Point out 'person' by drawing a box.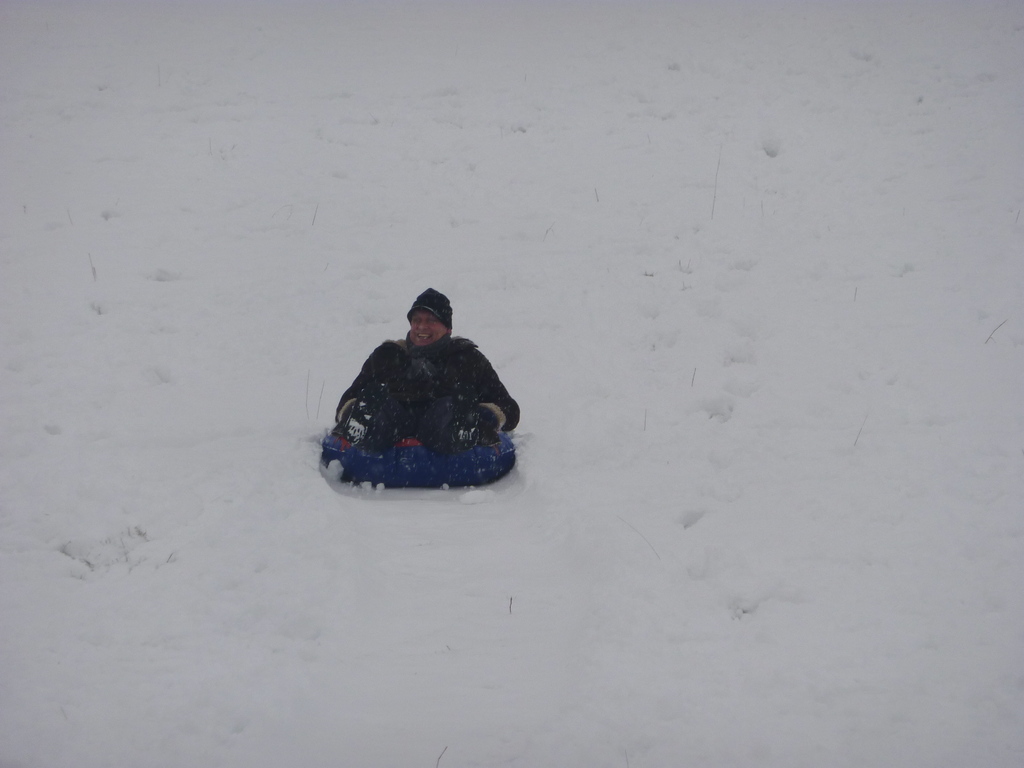
<region>321, 285, 511, 500</region>.
